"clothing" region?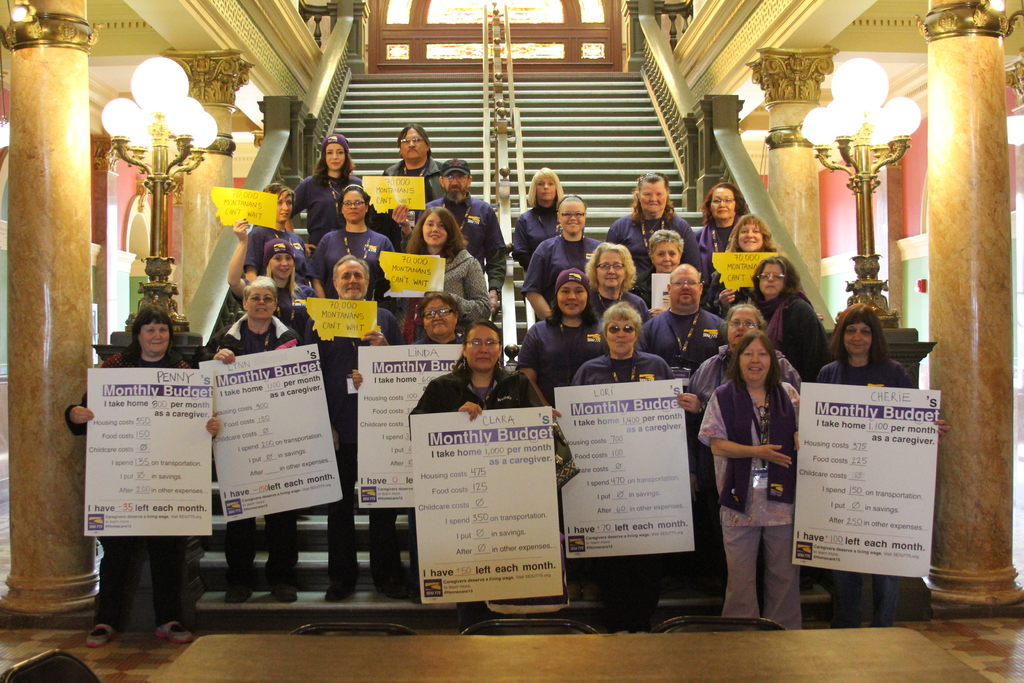
<region>689, 348, 806, 402</region>
